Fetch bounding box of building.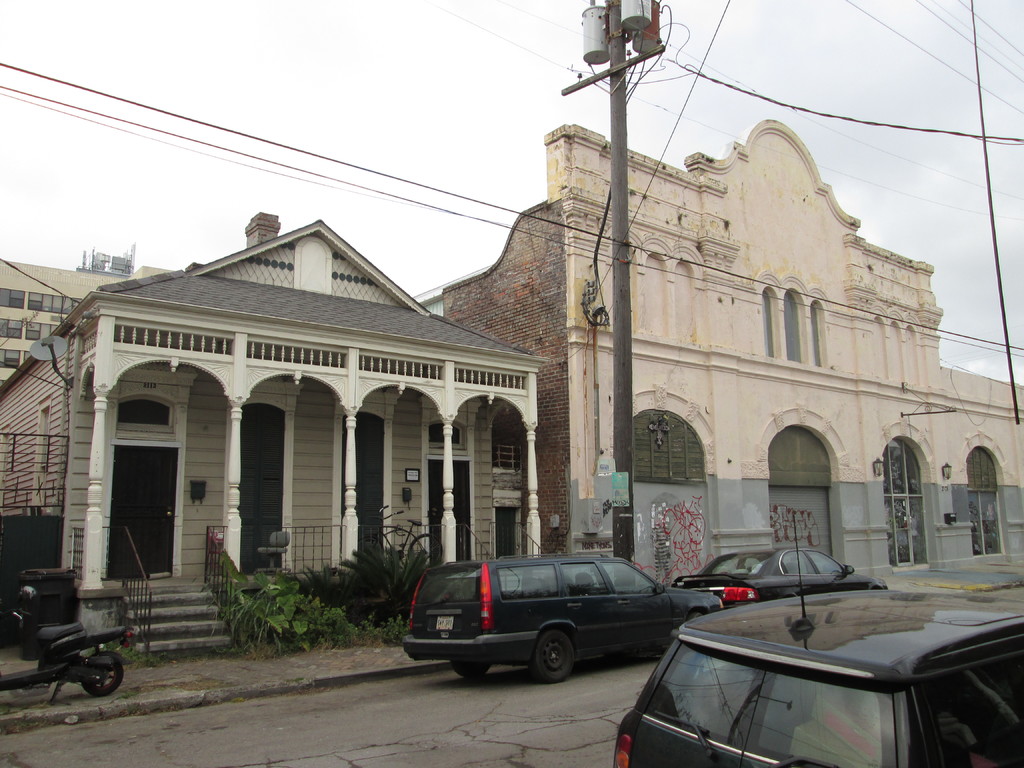
Bbox: 0 244 173 385.
